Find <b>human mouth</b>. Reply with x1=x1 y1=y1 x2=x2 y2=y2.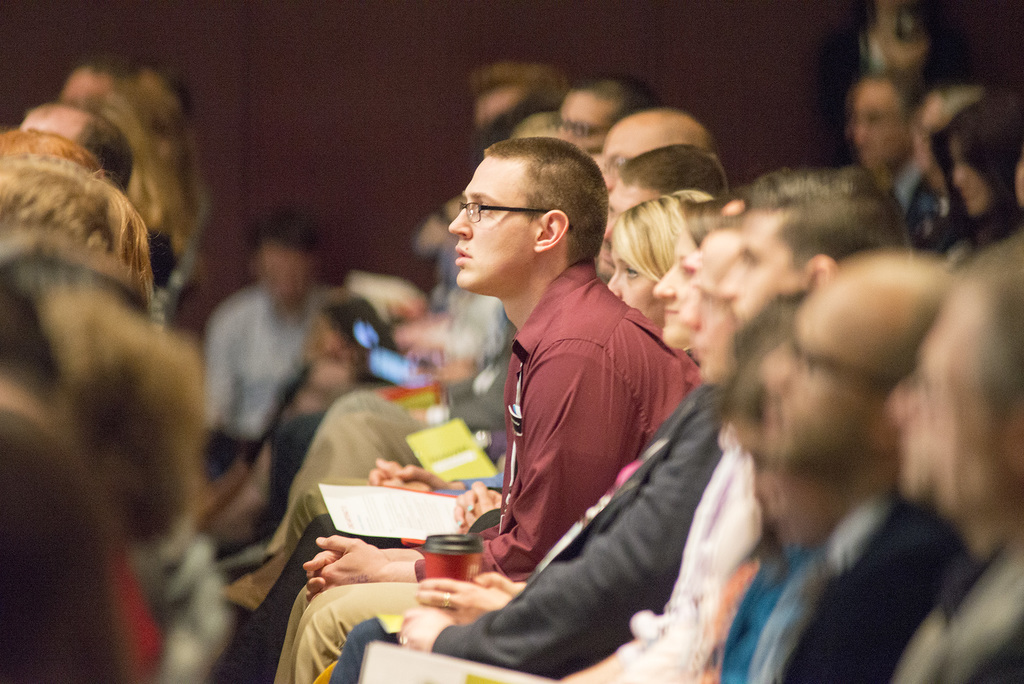
x1=456 y1=252 x2=469 y2=265.
